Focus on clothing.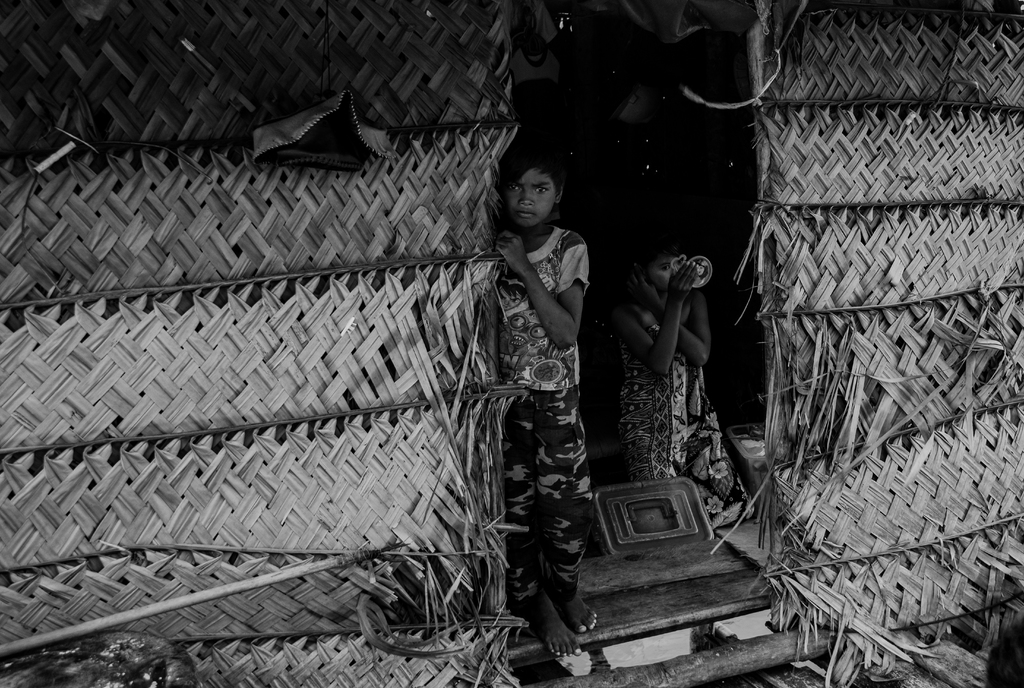
Focused at {"left": 503, "top": 390, "right": 593, "bottom": 599}.
